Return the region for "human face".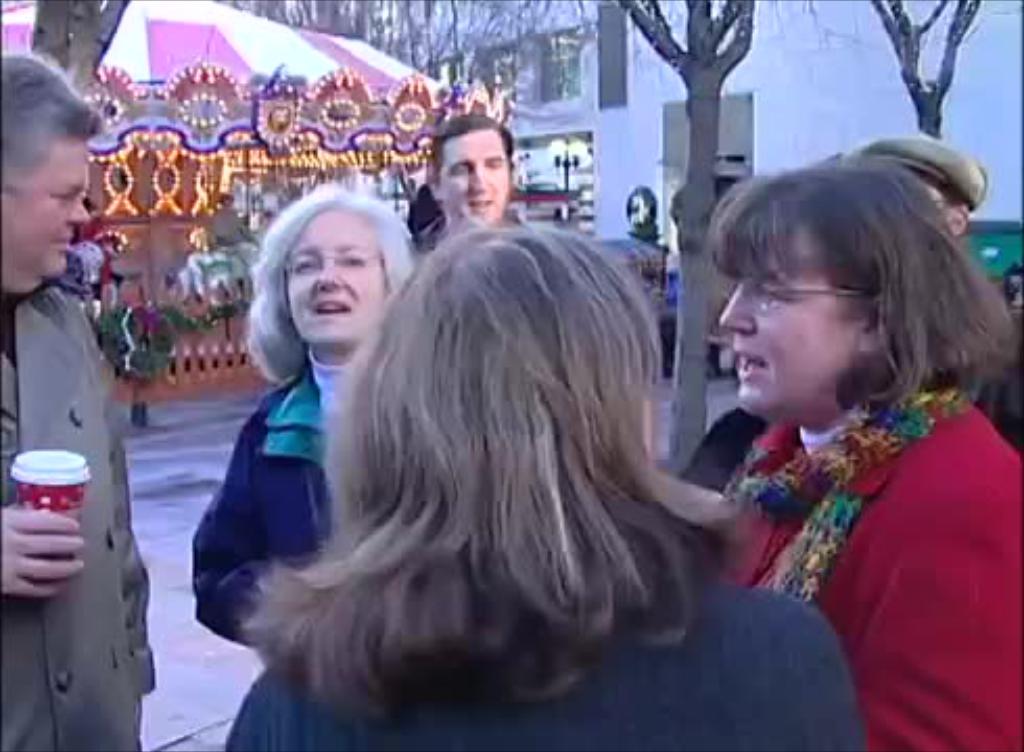
x1=721 y1=244 x2=848 y2=405.
